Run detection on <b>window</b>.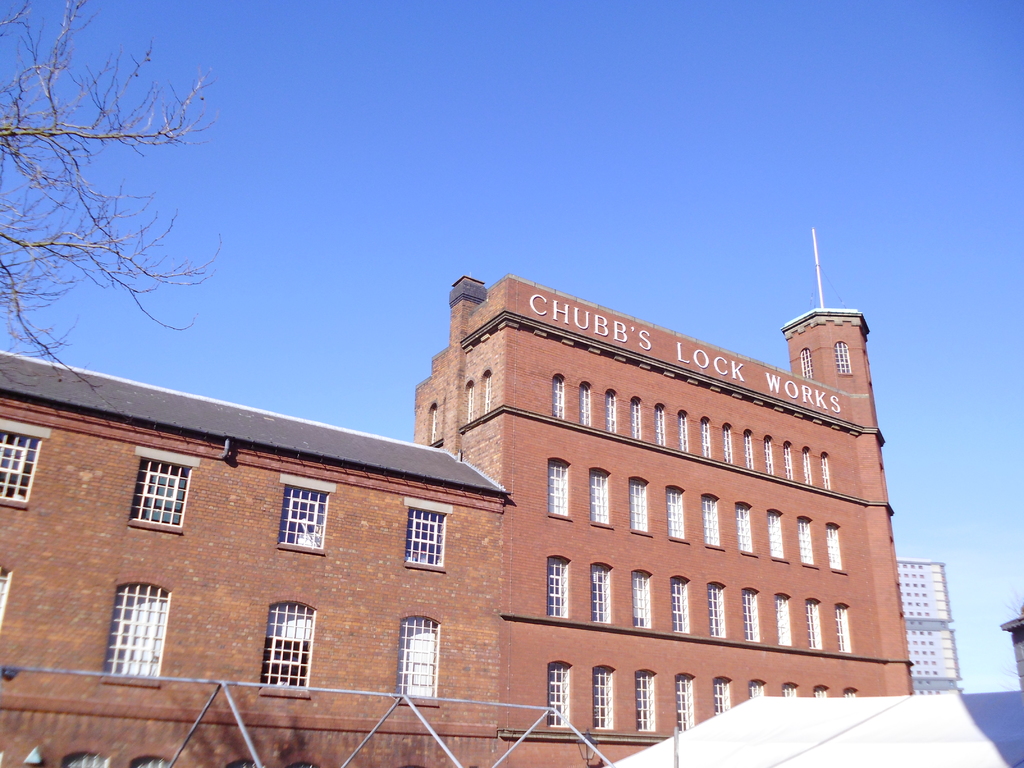
Result: select_region(766, 436, 773, 477).
